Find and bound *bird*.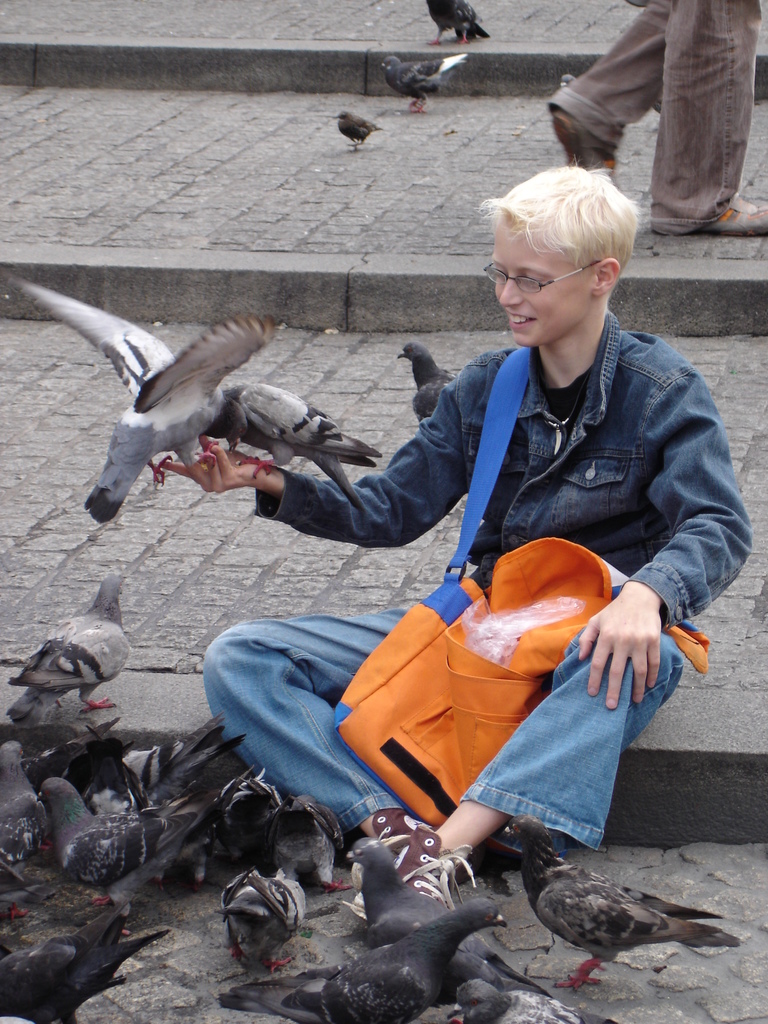
Bound: region(0, 907, 168, 1023).
